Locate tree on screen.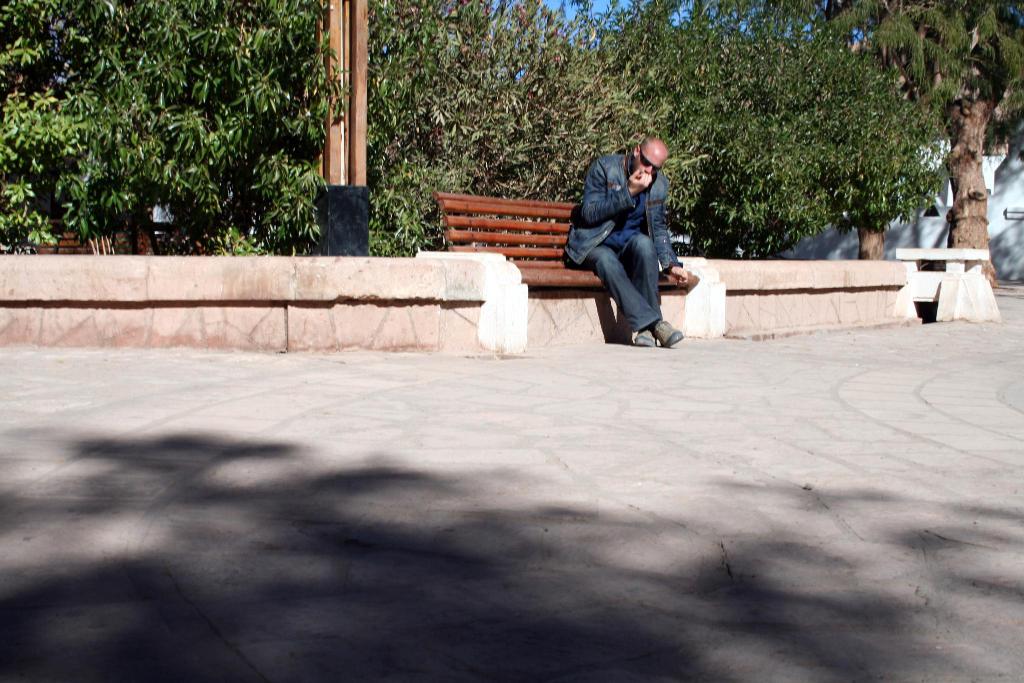
On screen at region(587, 0, 969, 256).
